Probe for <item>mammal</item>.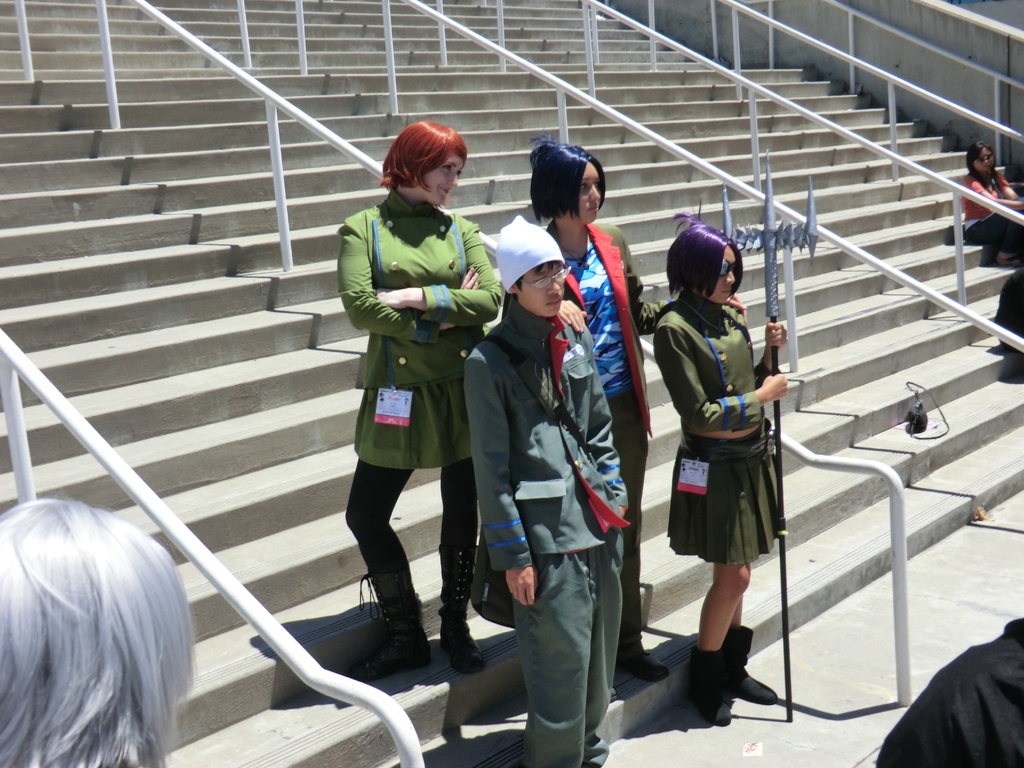
Probe result: (459, 210, 630, 767).
